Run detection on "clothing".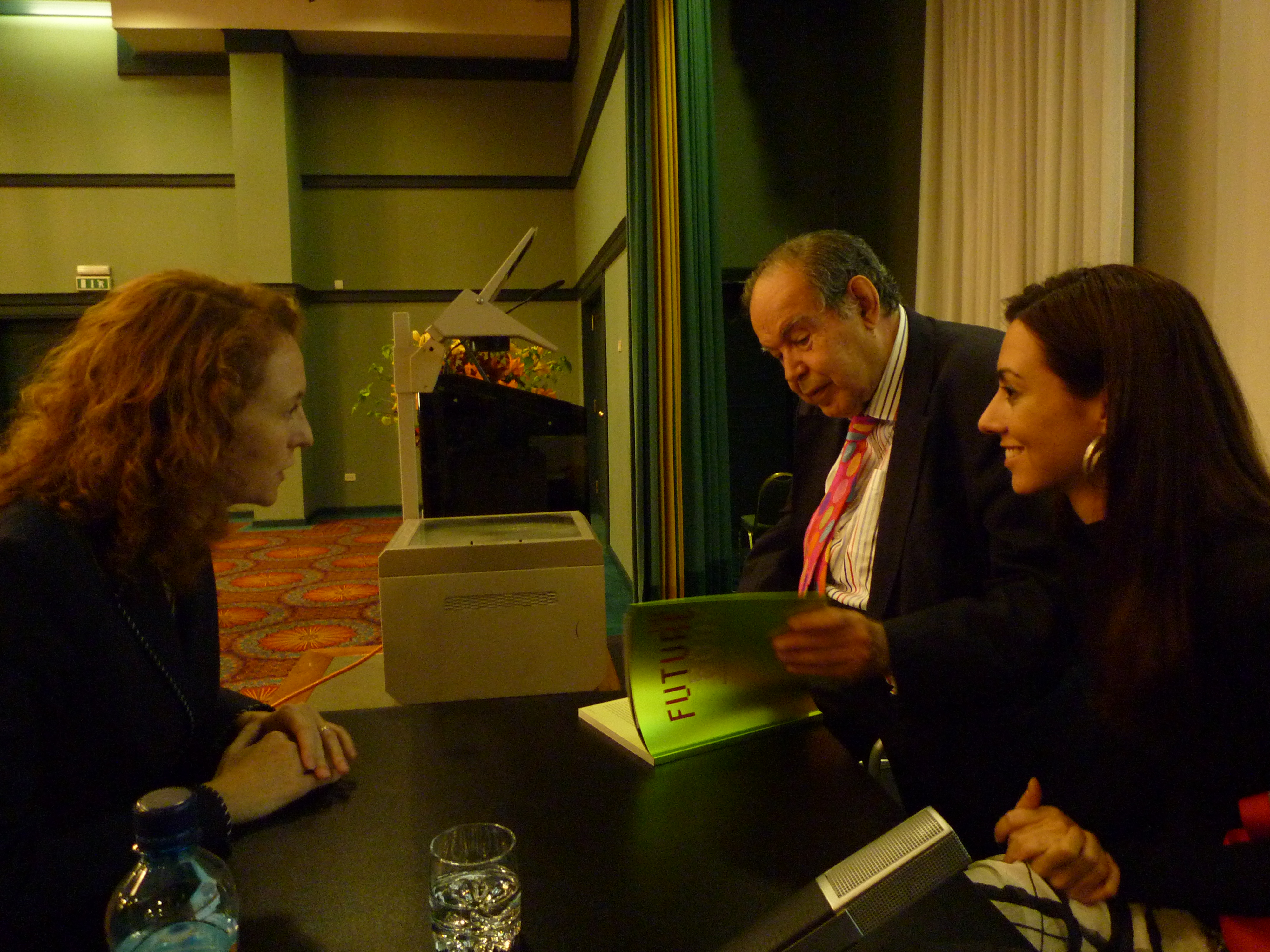
Result: [x1=0, y1=152, x2=84, y2=284].
